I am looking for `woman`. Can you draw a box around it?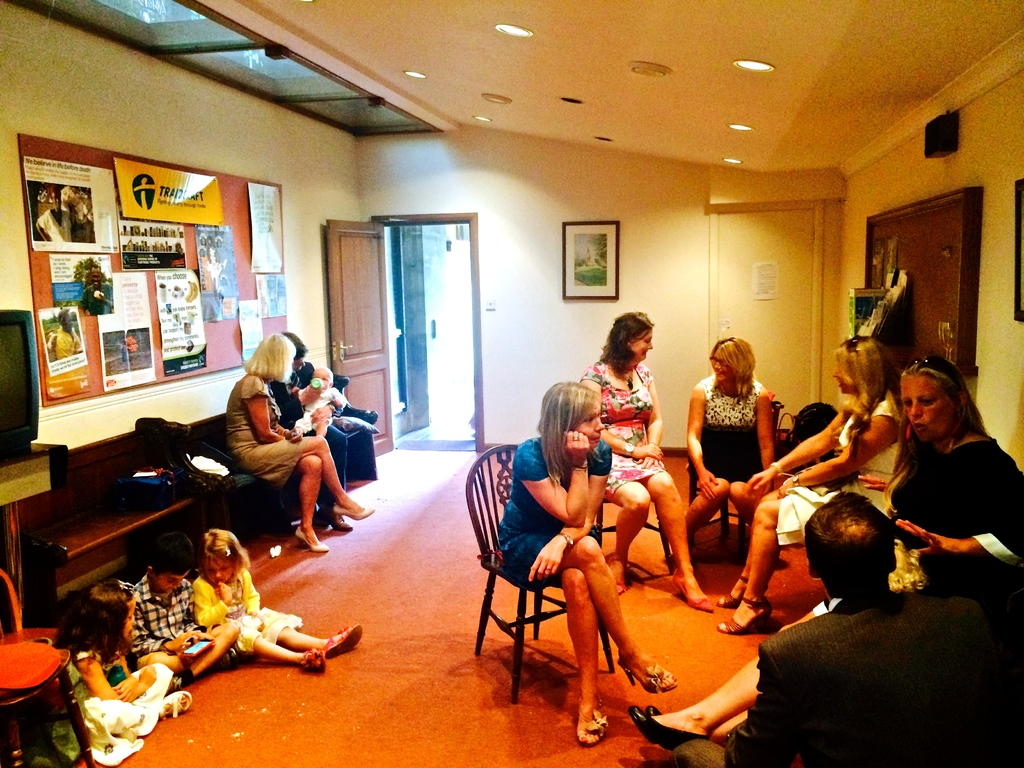
Sure, the bounding box is (left=712, top=333, right=906, bottom=637).
